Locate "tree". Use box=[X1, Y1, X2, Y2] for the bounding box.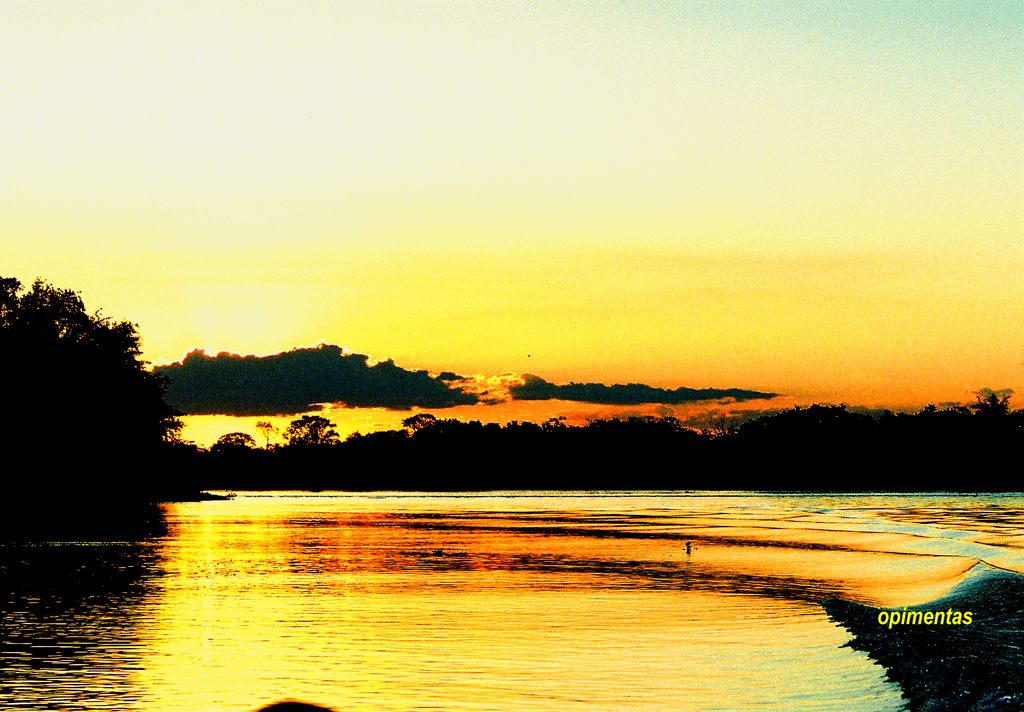
box=[211, 424, 258, 450].
